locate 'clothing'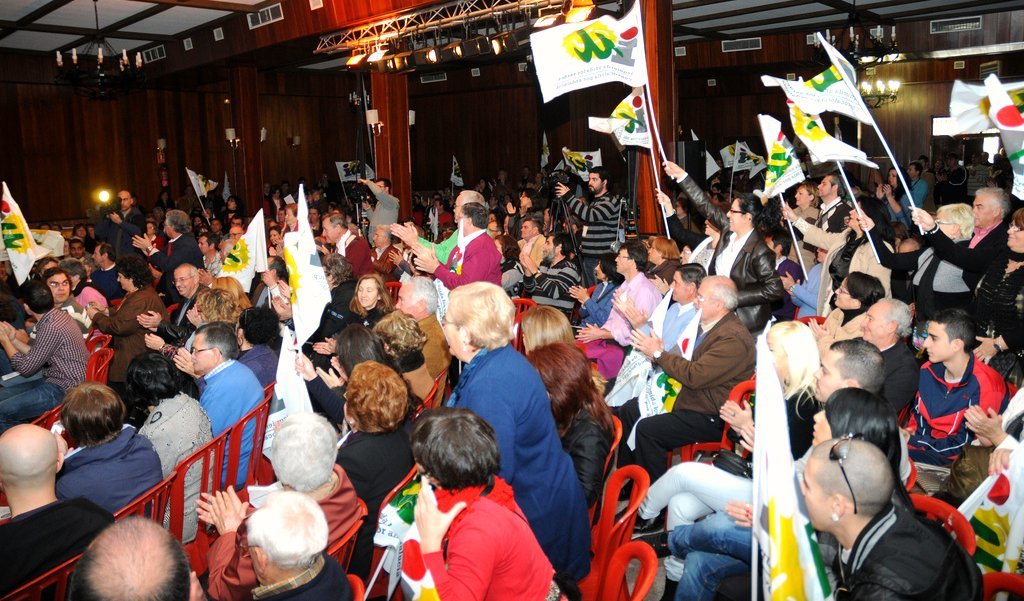
580,276,662,379
